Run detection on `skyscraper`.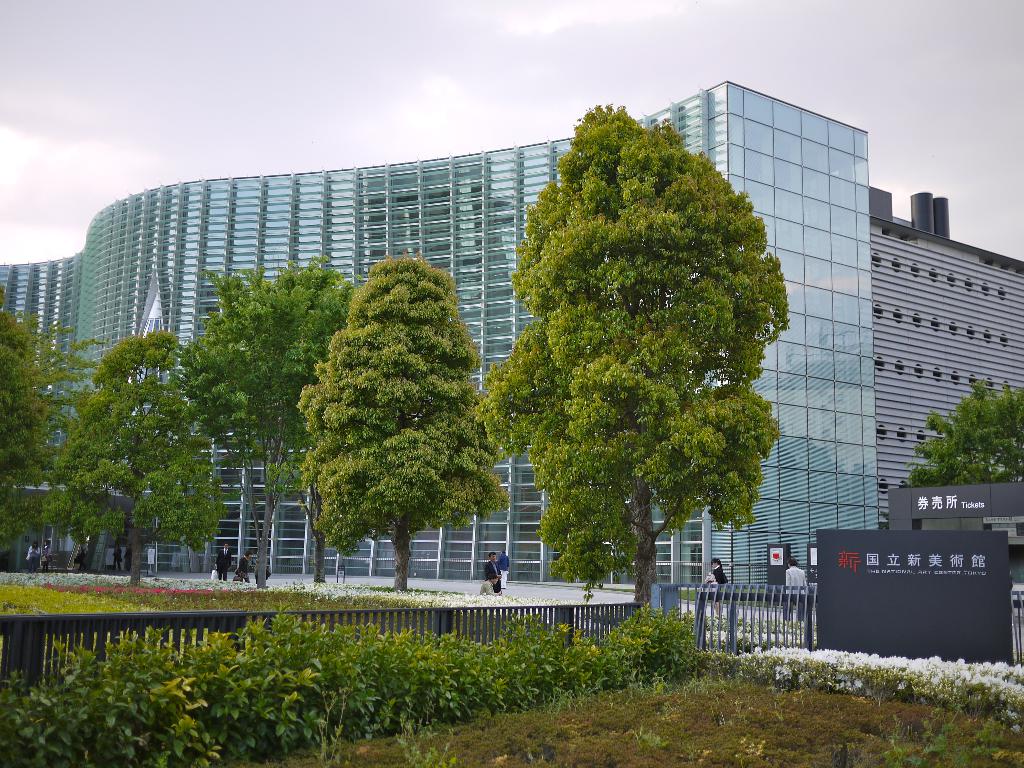
Result: rect(871, 179, 1018, 534).
